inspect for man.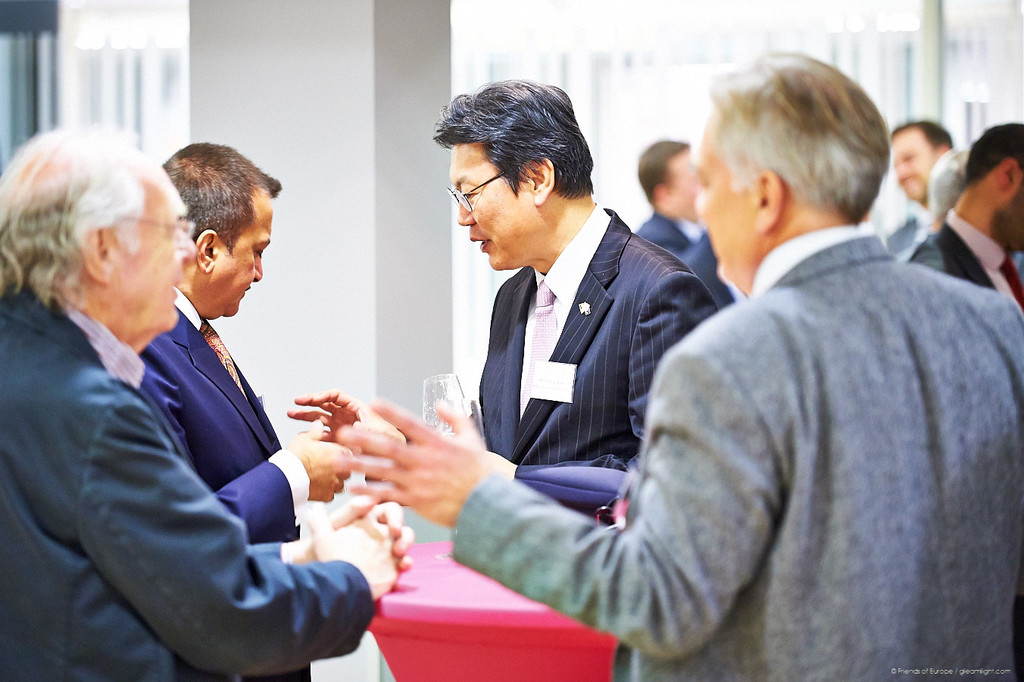
Inspection: [481, 52, 1003, 661].
